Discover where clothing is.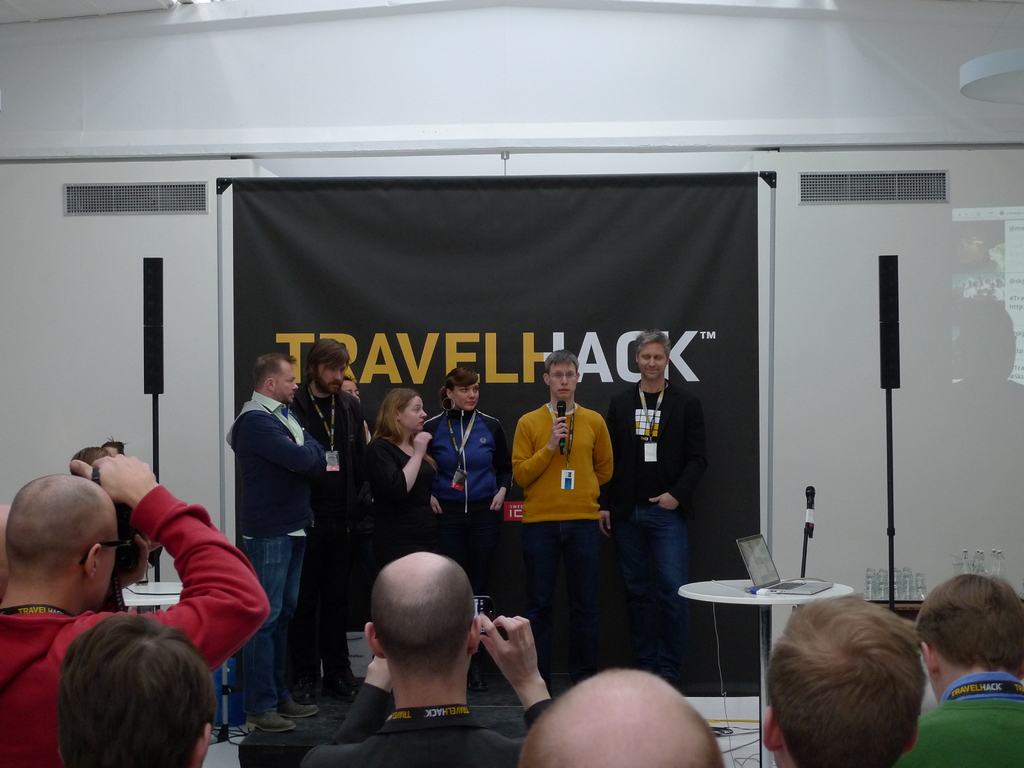
Discovered at 358/436/435/581.
